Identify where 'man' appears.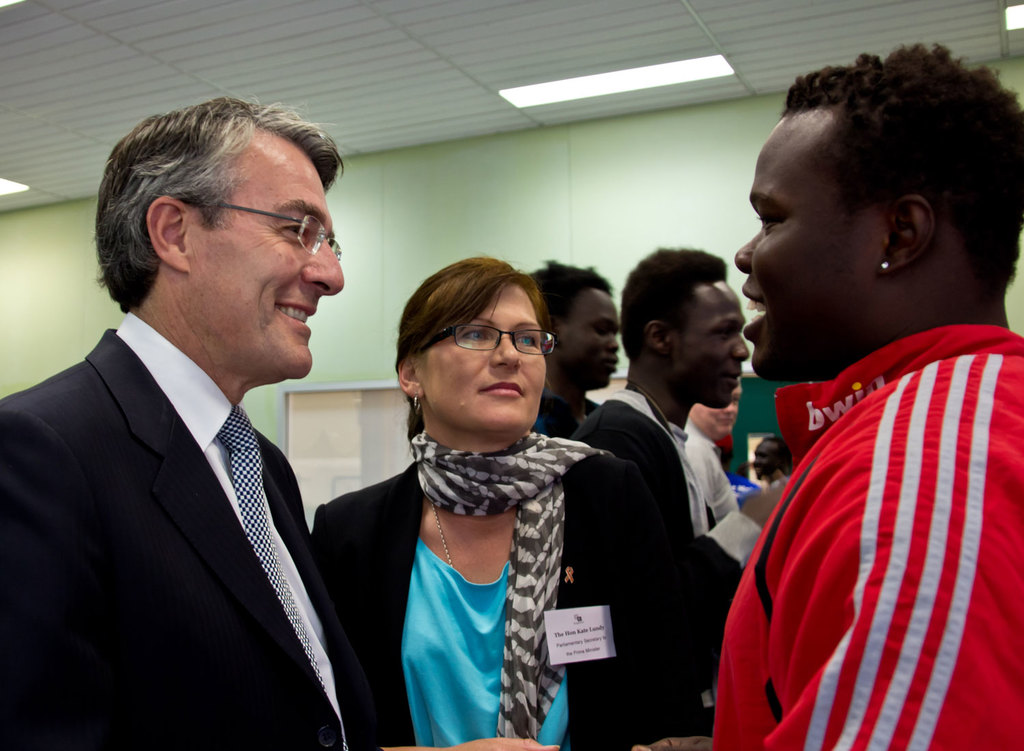
Appears at detection(636, 37, 1021, 750).
